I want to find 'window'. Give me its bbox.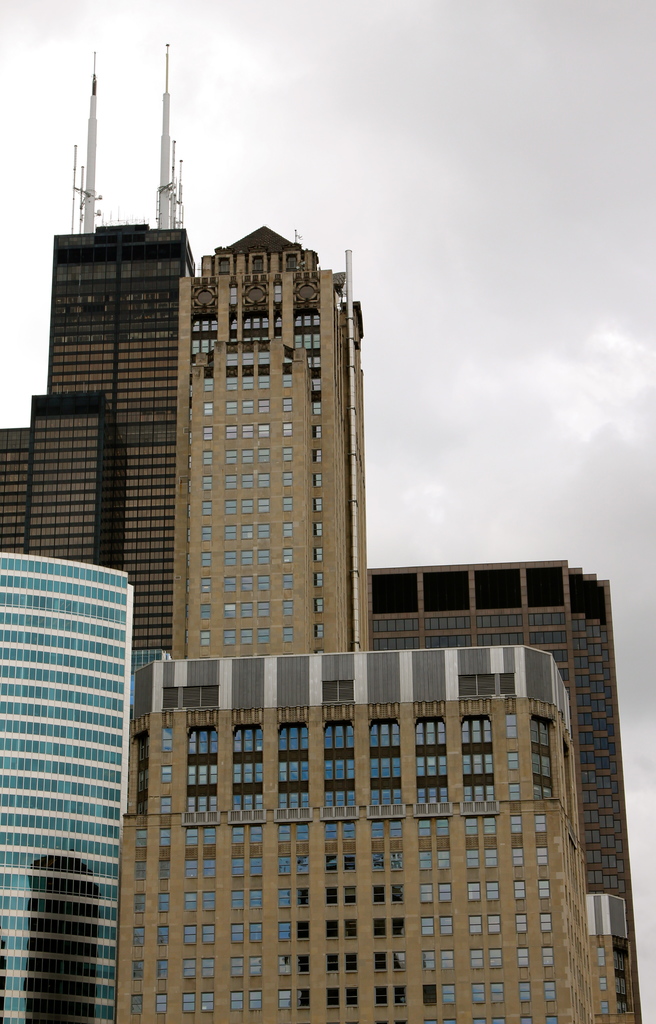
l=239, t=473, r=256, b=486.
